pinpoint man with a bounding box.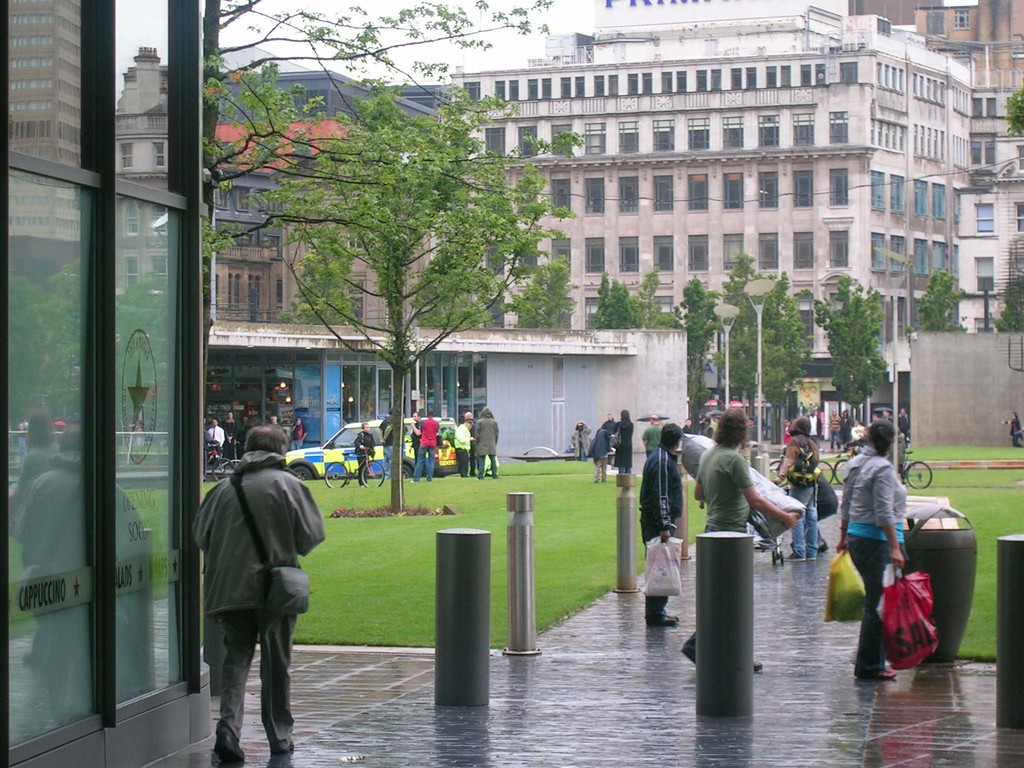
595:410:621:452.
